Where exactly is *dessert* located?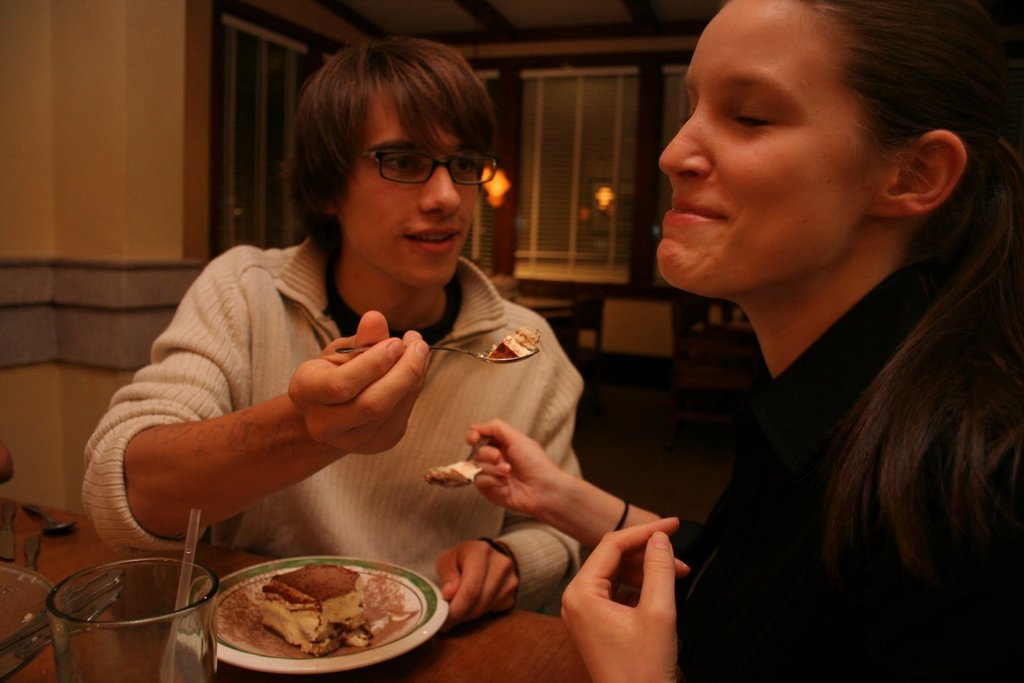
Its bounding box is box=[424, 456, 479, 490].
